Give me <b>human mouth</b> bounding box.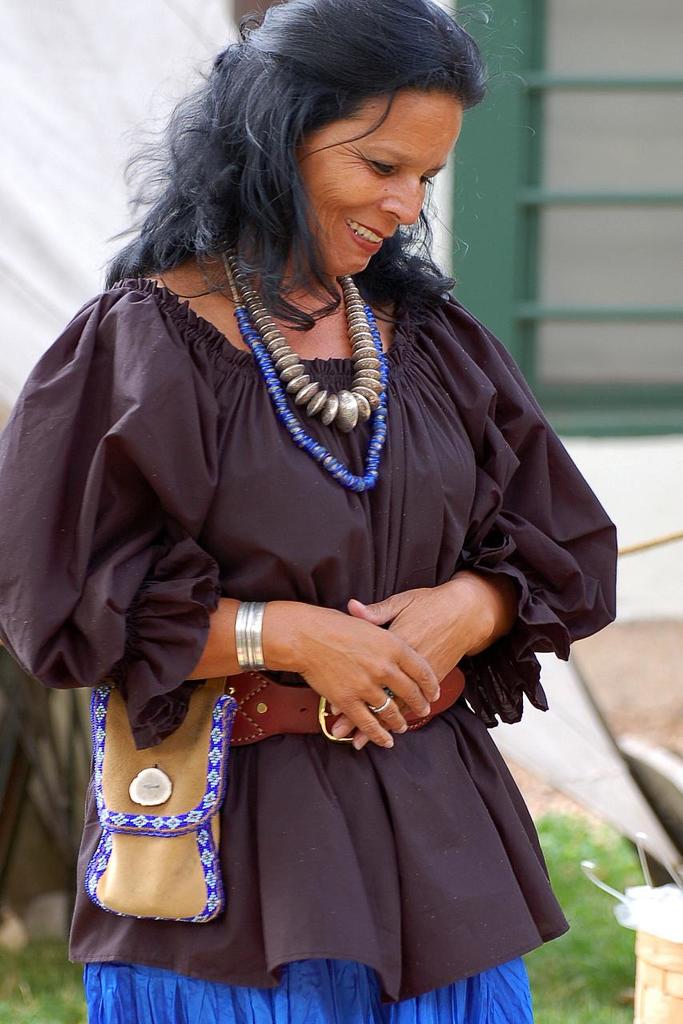
(x1=345, y1=218, x2=391, y2=253).
